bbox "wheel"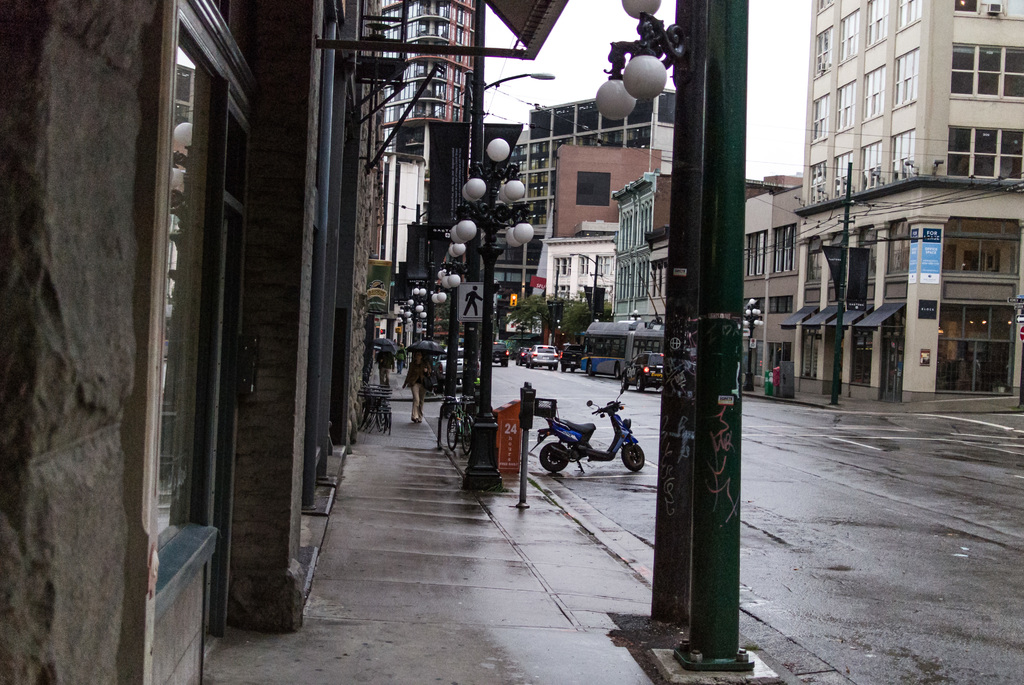
bbox(446, 414, 459, 449)
